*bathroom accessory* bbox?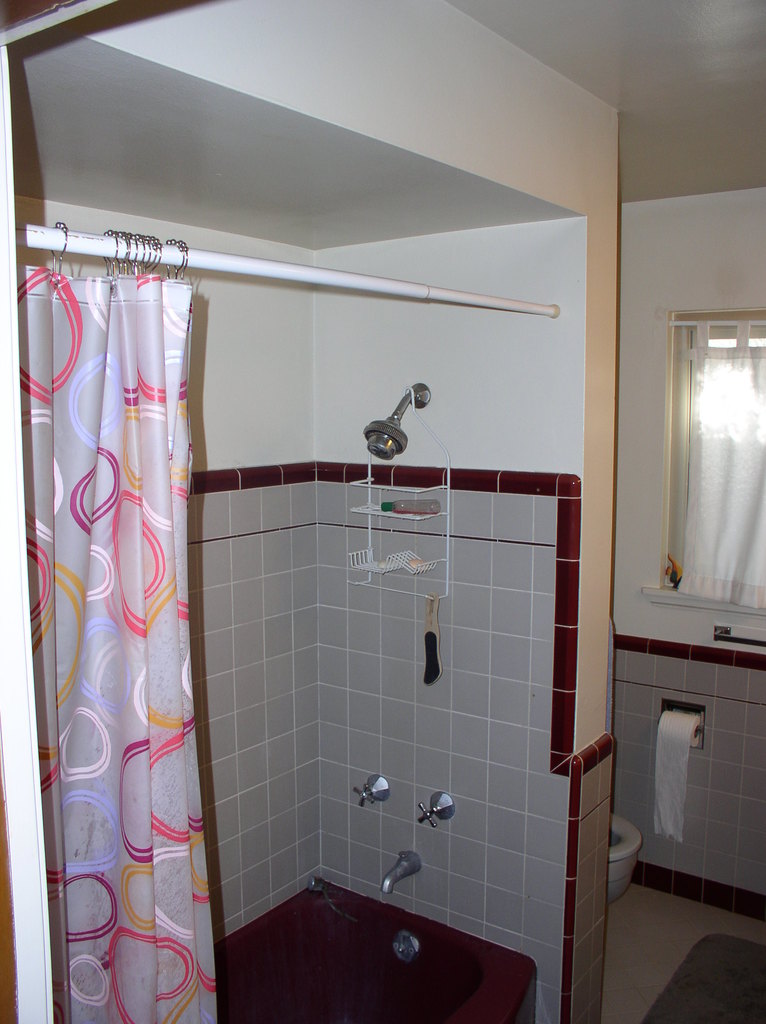
[left=365, top=848, right=425, bottom=908]
